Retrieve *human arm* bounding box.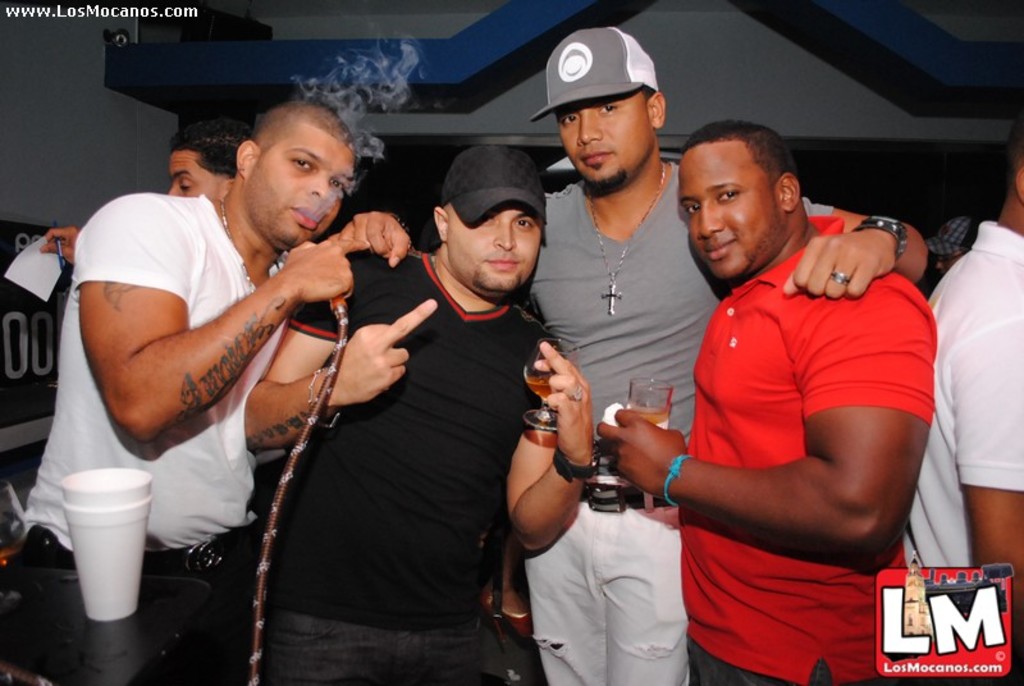
Bounding box: Rect(598, 279, 924, 566).
